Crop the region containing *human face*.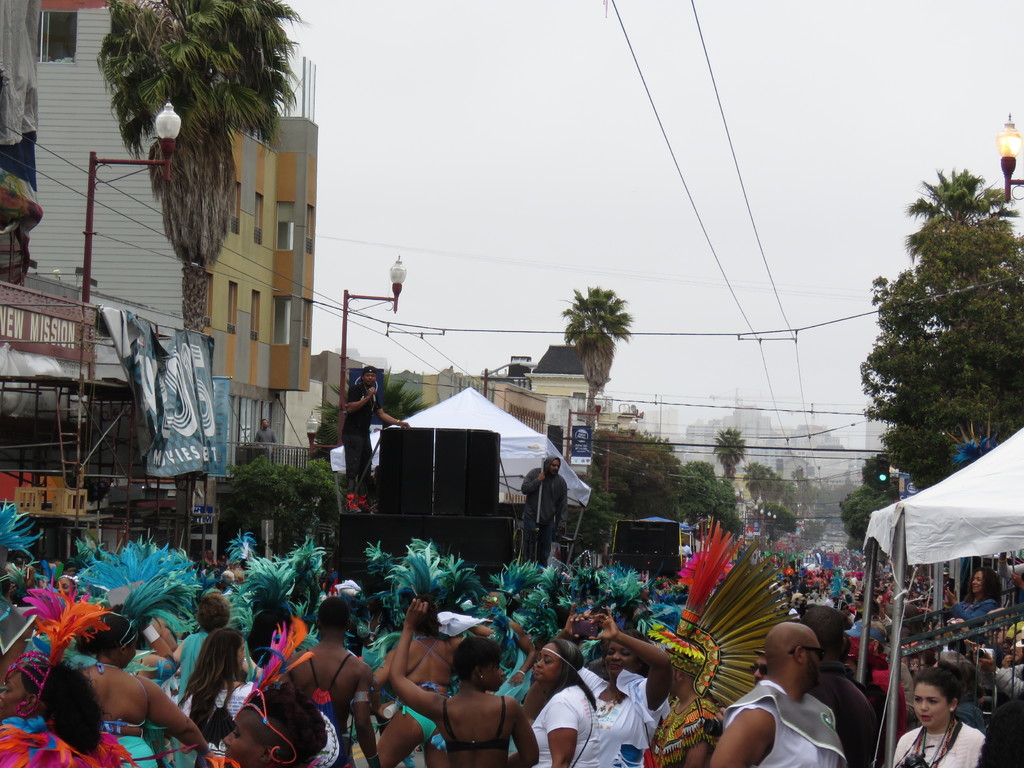
Crop region: 804/637/822/687.
